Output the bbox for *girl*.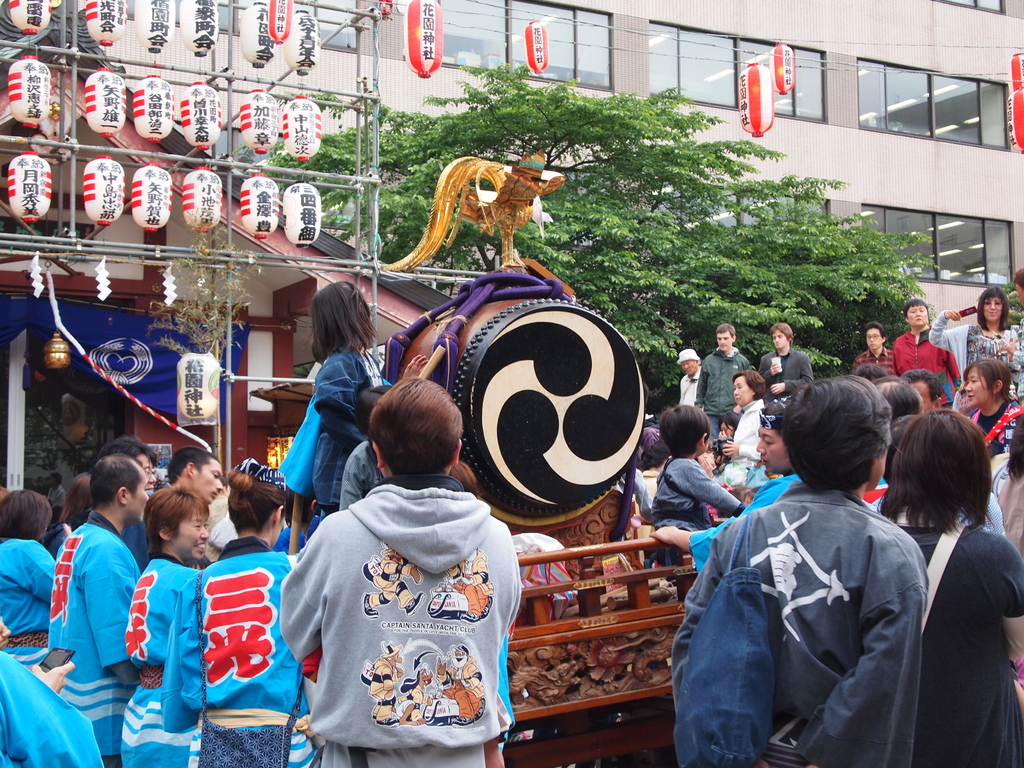
detection(646, 403, 742, 536).
